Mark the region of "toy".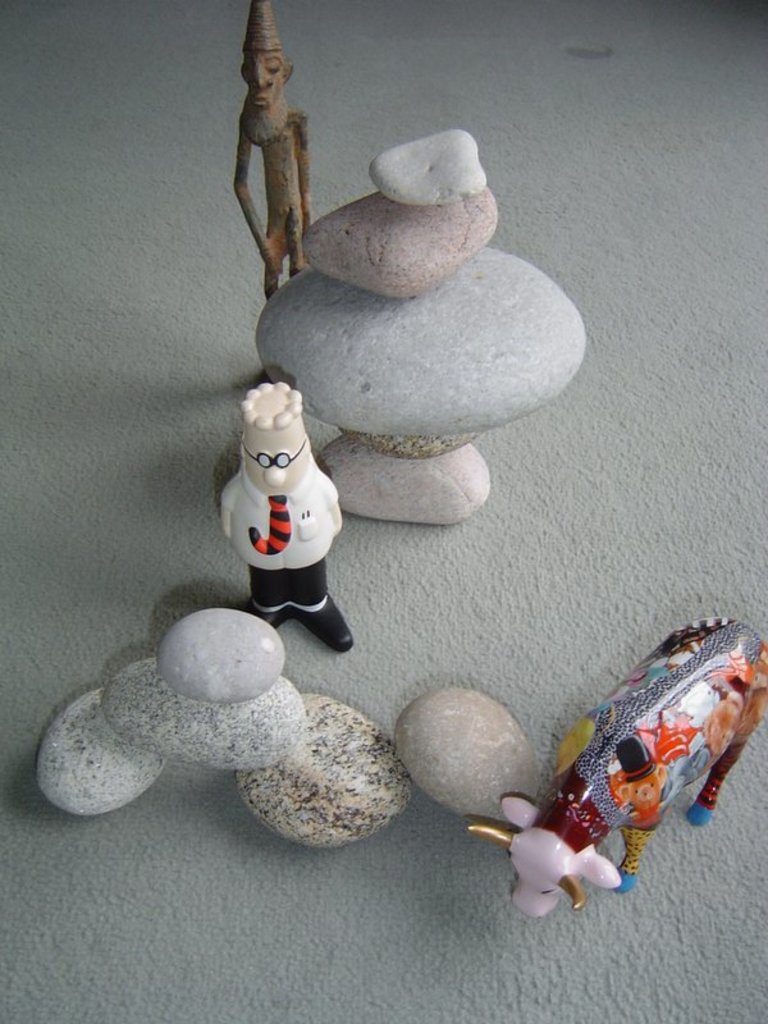
Region: {"left": 229, "top": 0, "right": 311, "bottom": 296}.
